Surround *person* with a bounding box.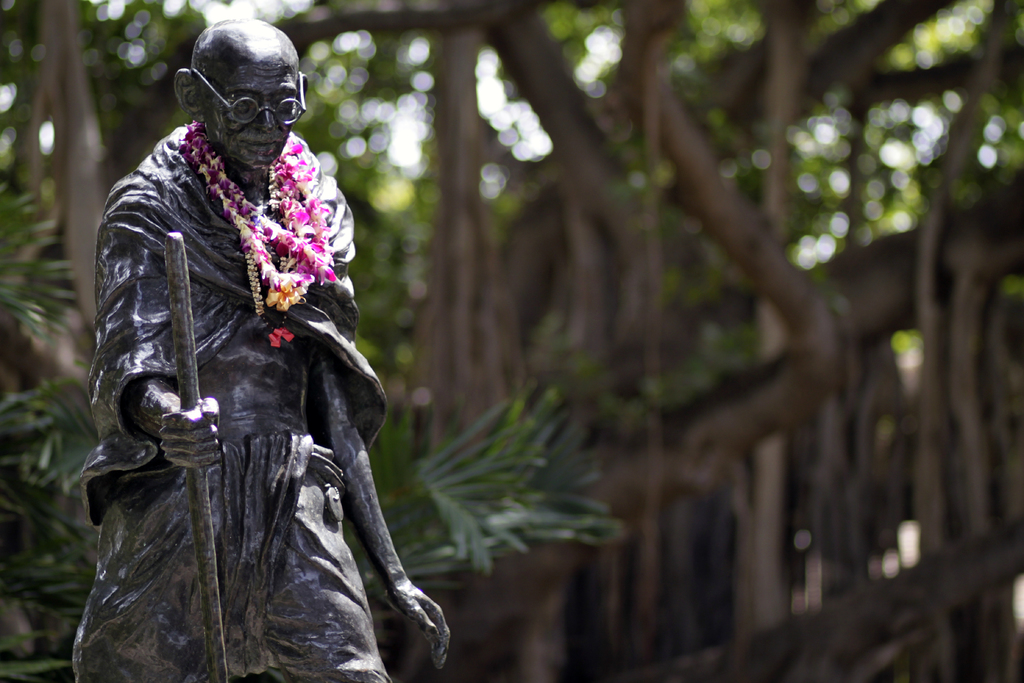
x1=99 y1=23 x2=396 y2=679.
